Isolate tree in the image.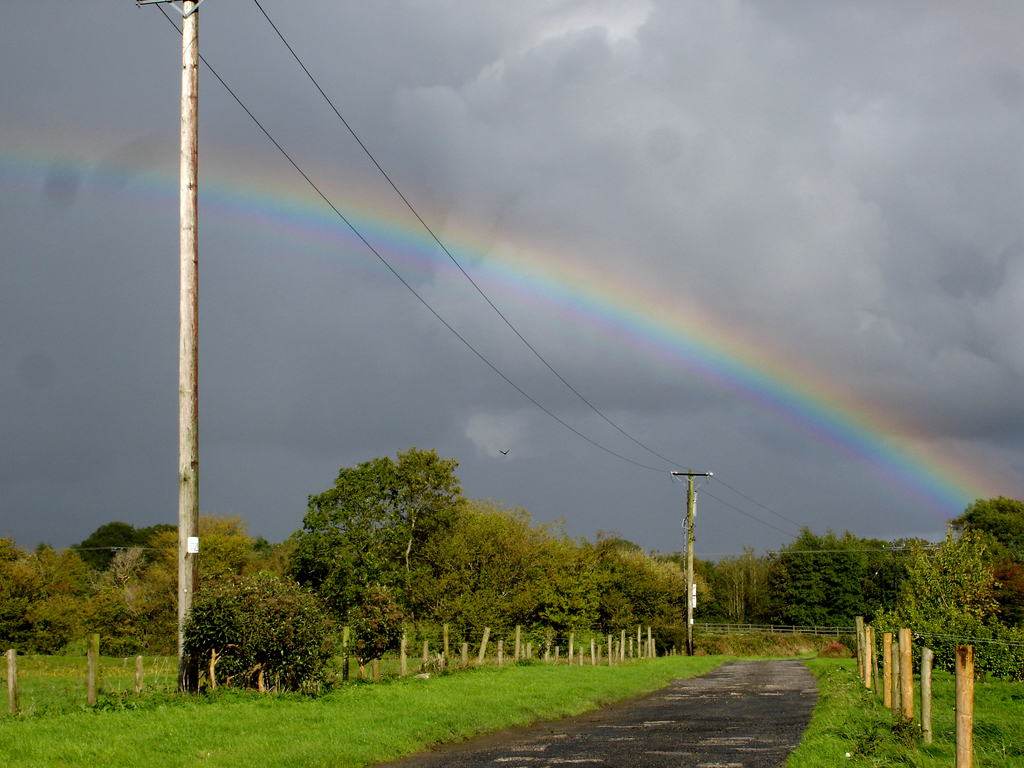
Isolated region: <box>112,513,260,653</box>.
